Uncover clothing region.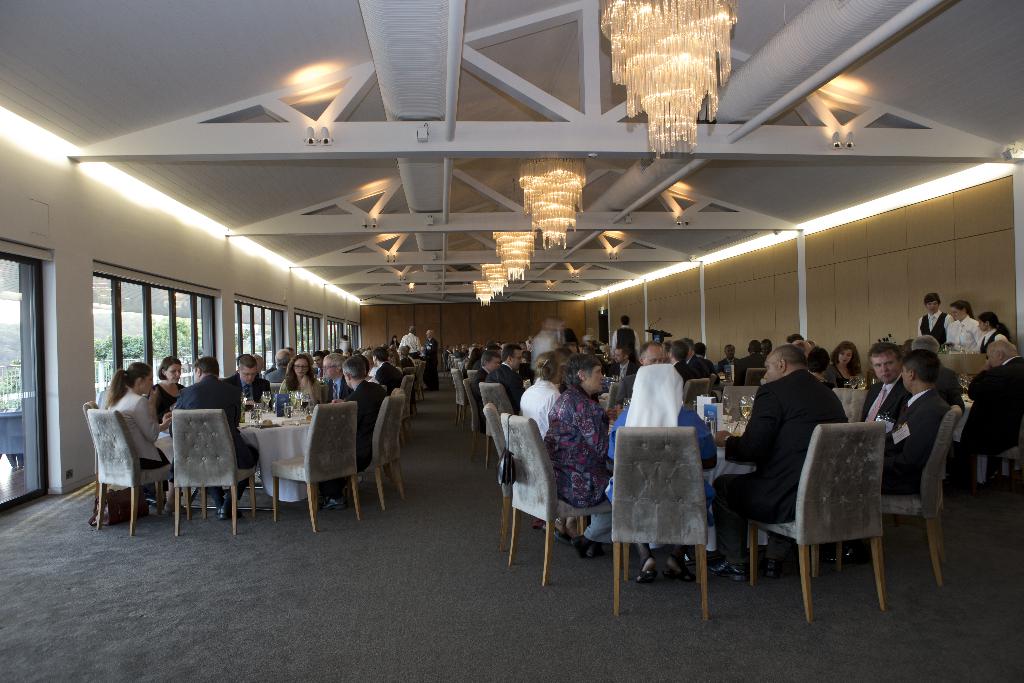
Uncovered: l=267, t=364, r=289, b=385.
